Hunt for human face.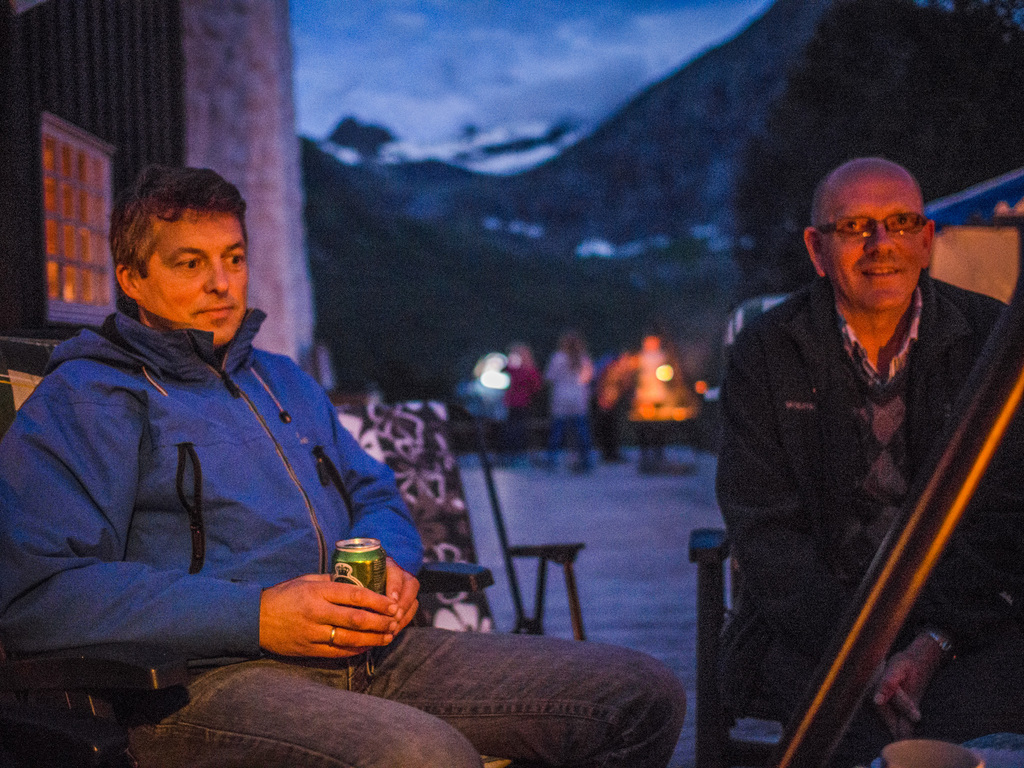
Hunted down at 820:179:922:311.
